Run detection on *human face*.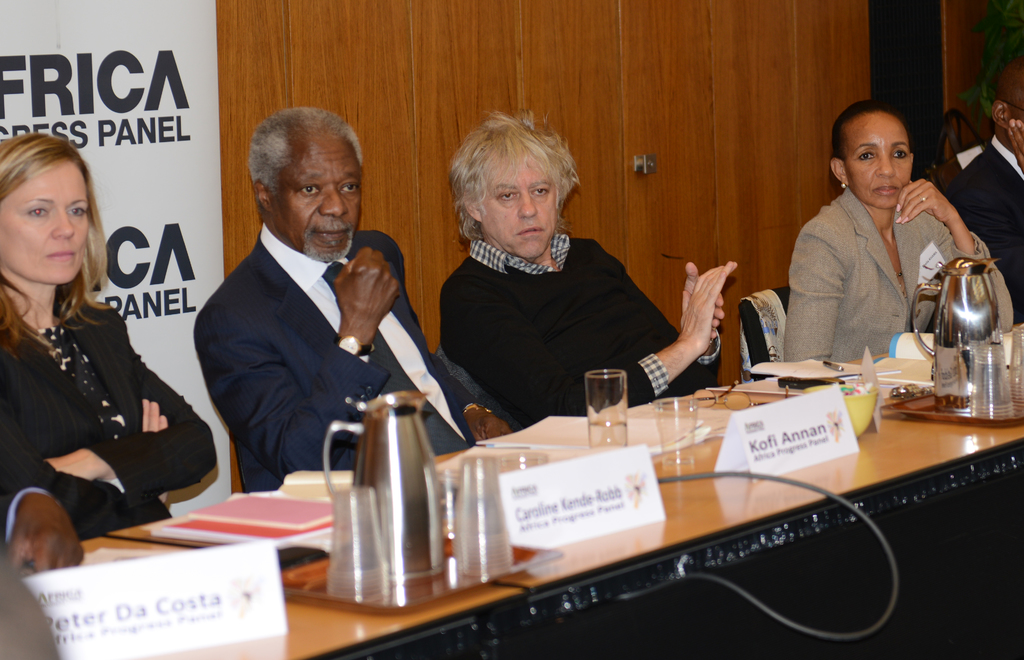
Result: [1003, 65, 1023, 128].
